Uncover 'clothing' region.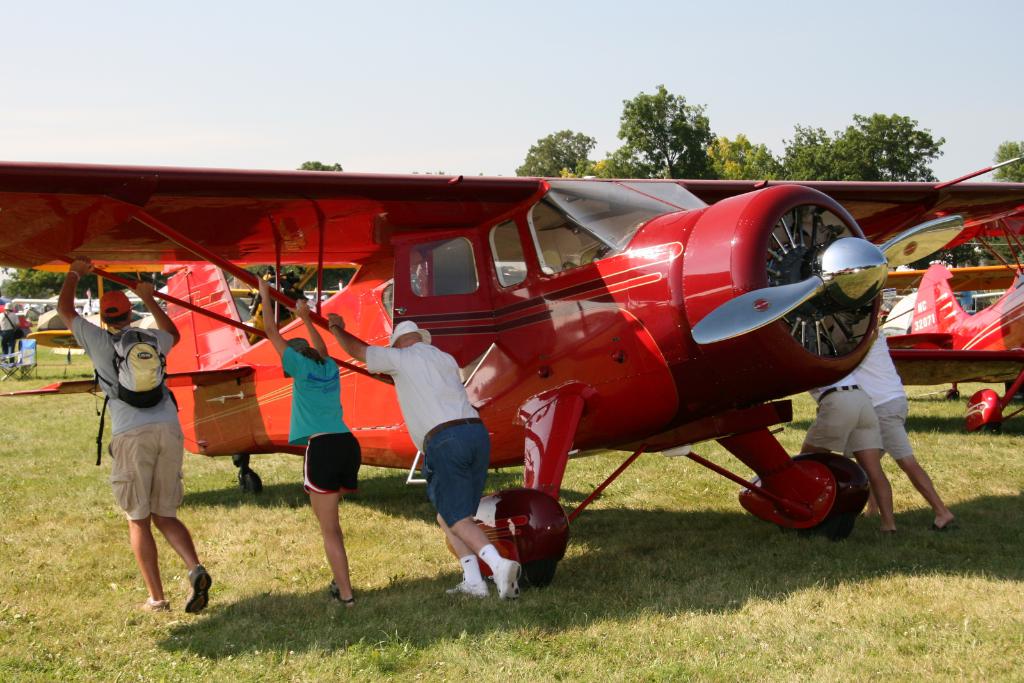
Uncovered: rect(291, 336, 362, 498).
